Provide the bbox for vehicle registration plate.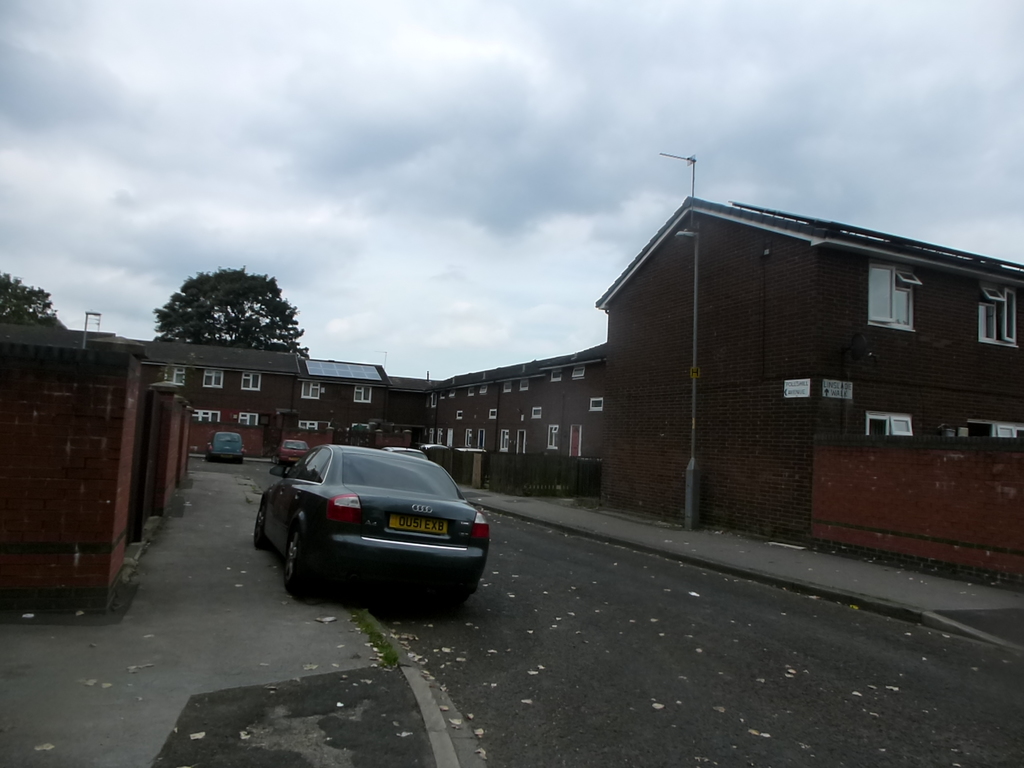
387 512 449 534.
